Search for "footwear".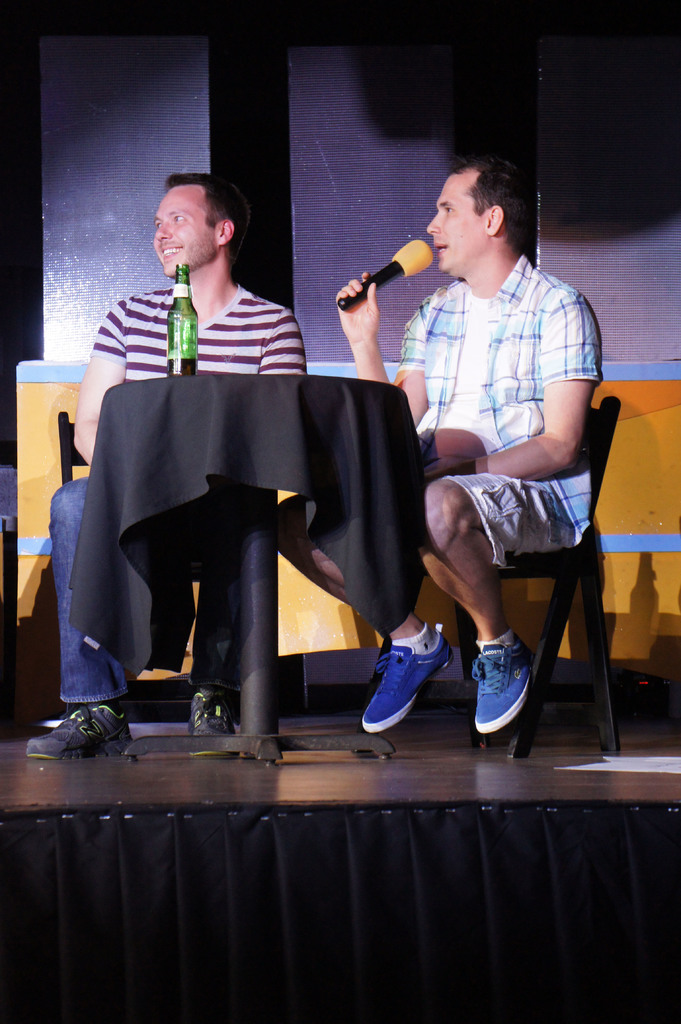
Found at x1=189, y1=693, x2=238, y2=760.
